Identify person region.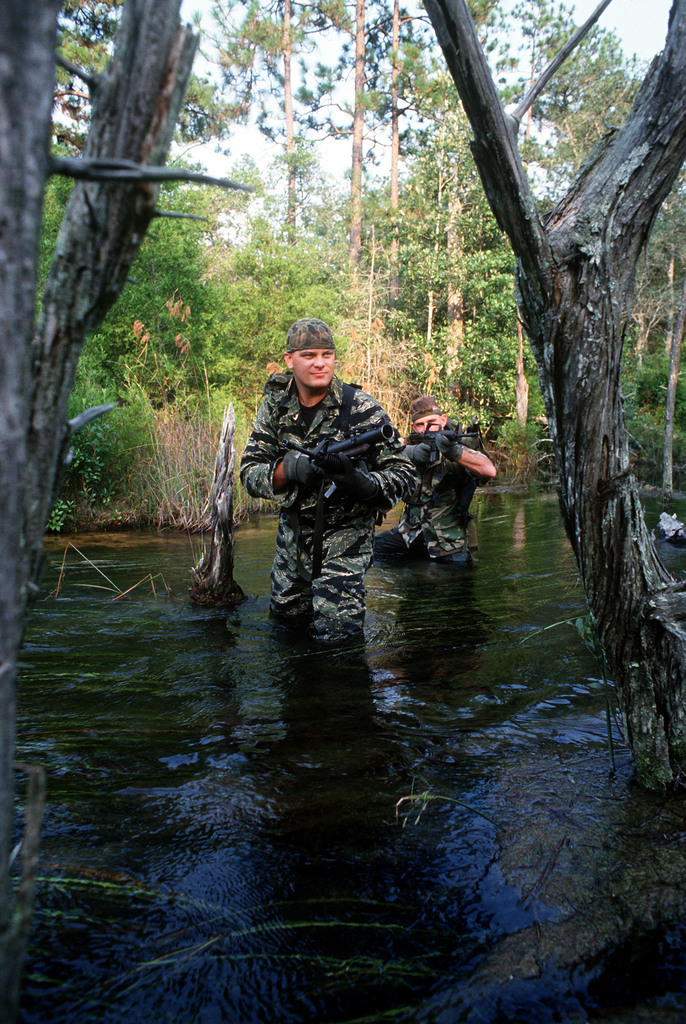
Region: Rect(372, 397, 497, 563).
